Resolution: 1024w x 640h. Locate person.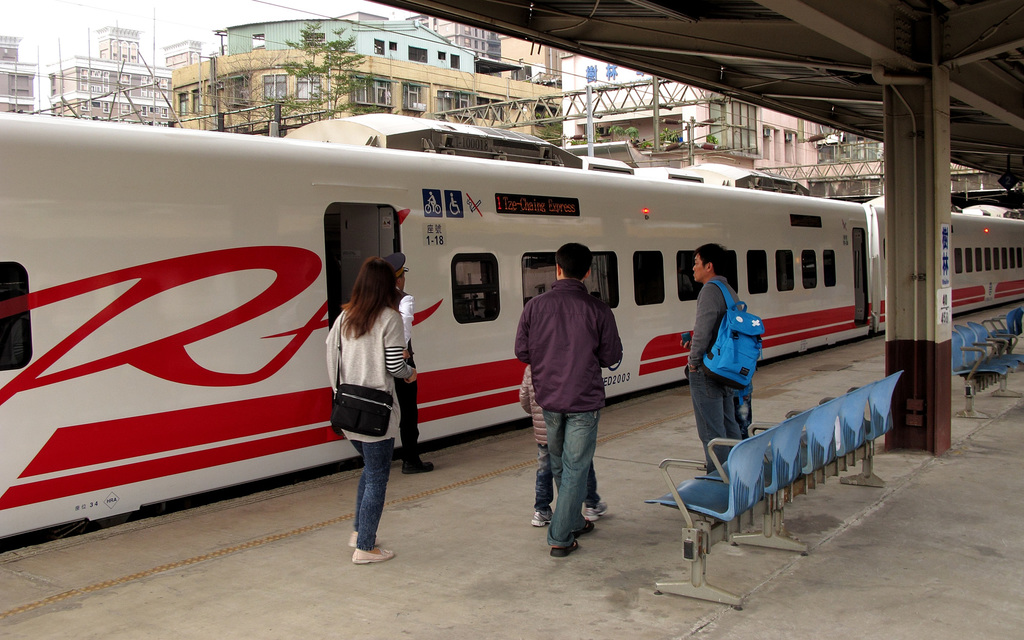
box(321, 259, 419, 564).
